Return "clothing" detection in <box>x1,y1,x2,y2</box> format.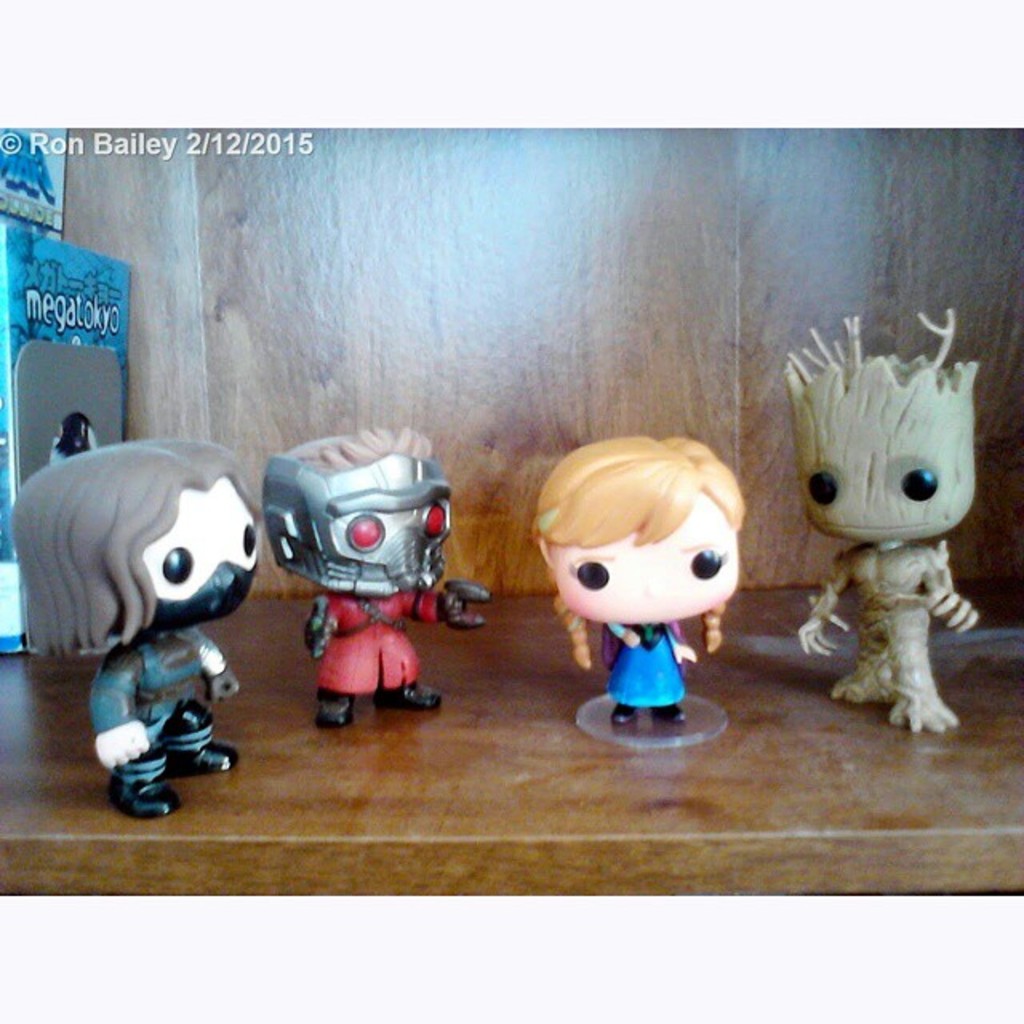
<box>85,622,242,744</box>.
